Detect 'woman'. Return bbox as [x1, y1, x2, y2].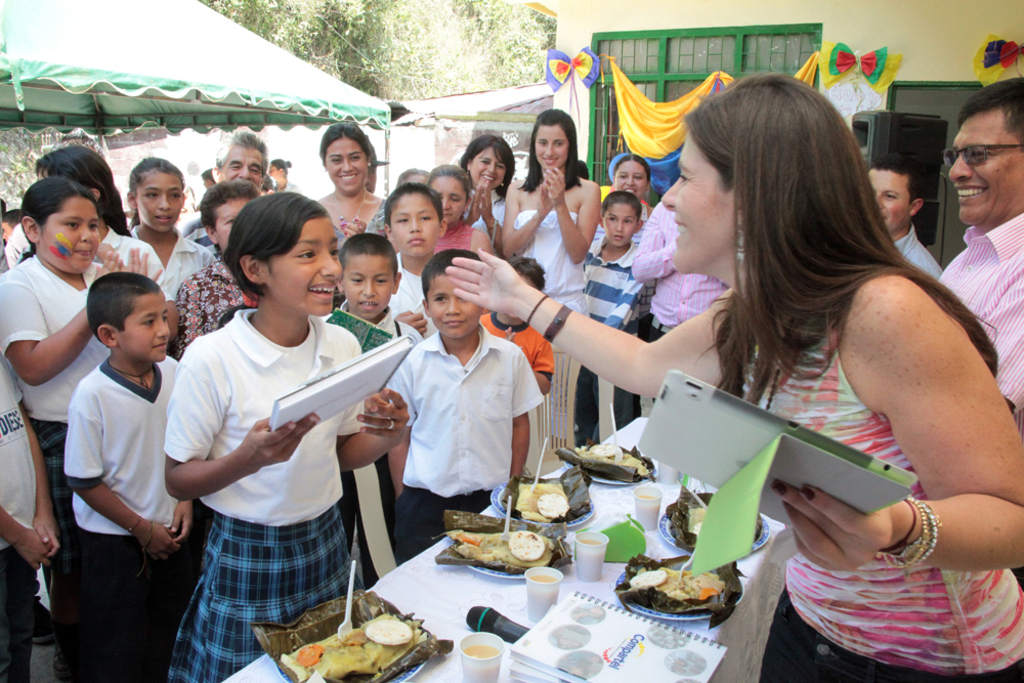
[588, 155, 656, 339].
